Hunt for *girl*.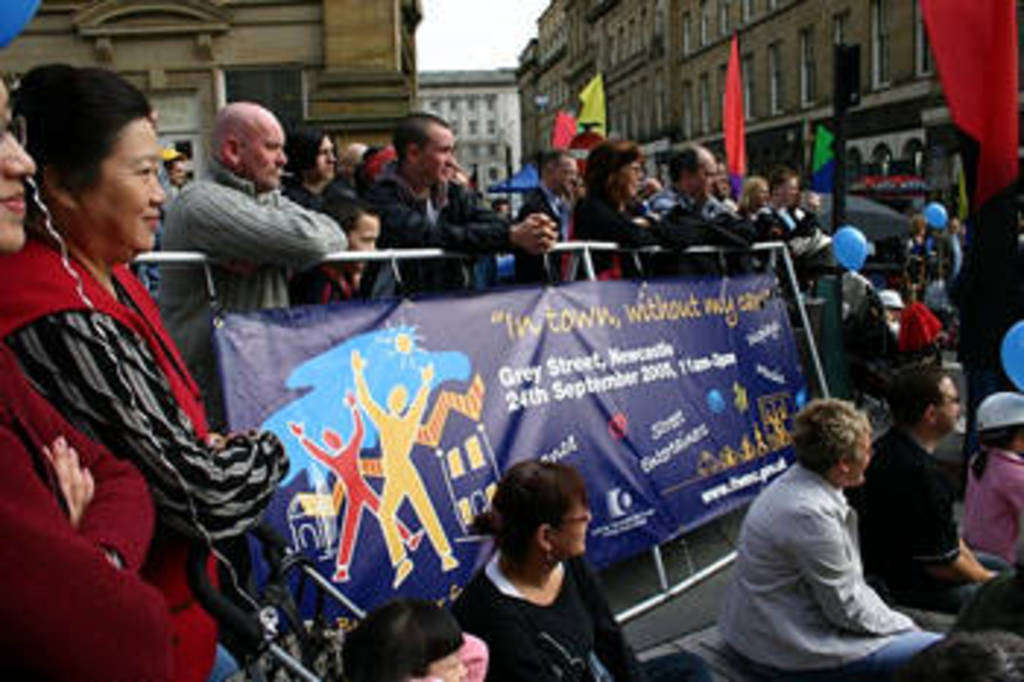
Hunted down at <region>281, 114, 357, 217</region>.
